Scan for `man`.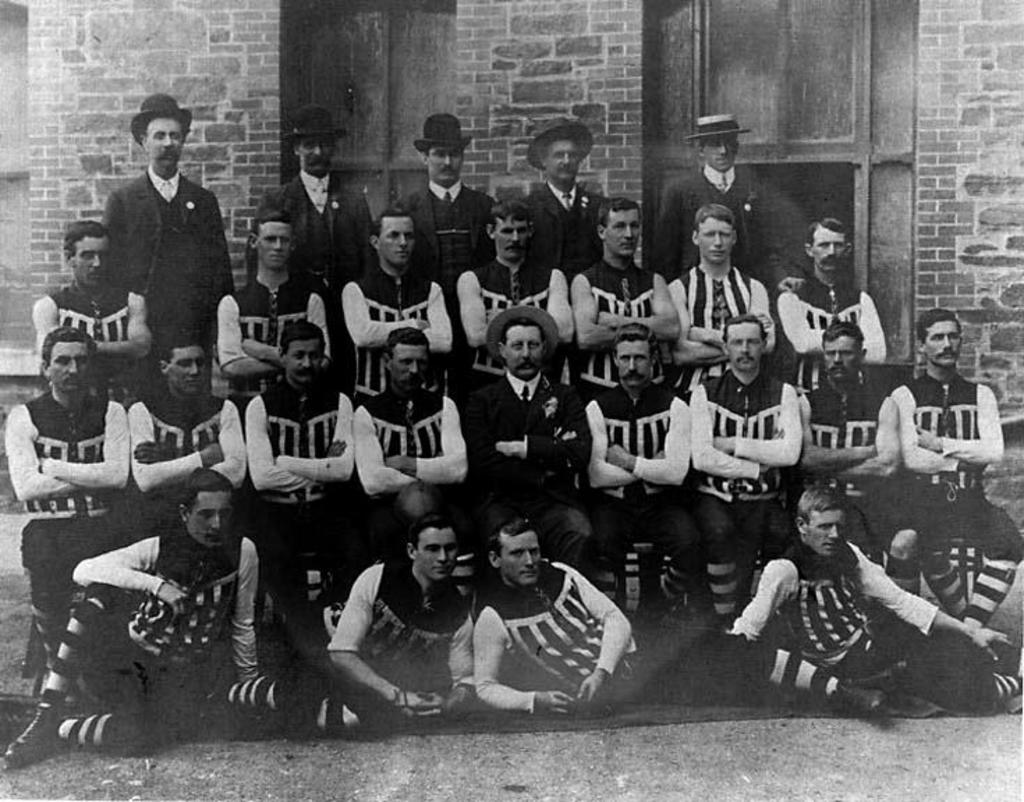
Scan result: bbox=[391, 110, 497, 277].
